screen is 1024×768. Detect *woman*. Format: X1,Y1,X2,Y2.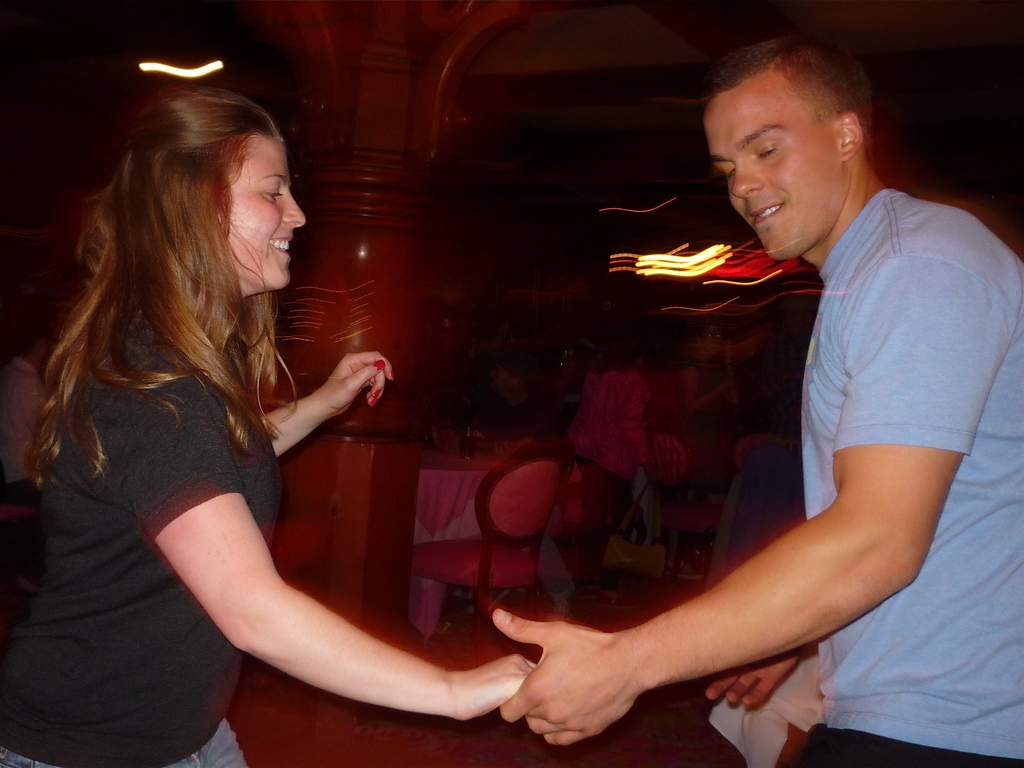
566,327,663,579.
